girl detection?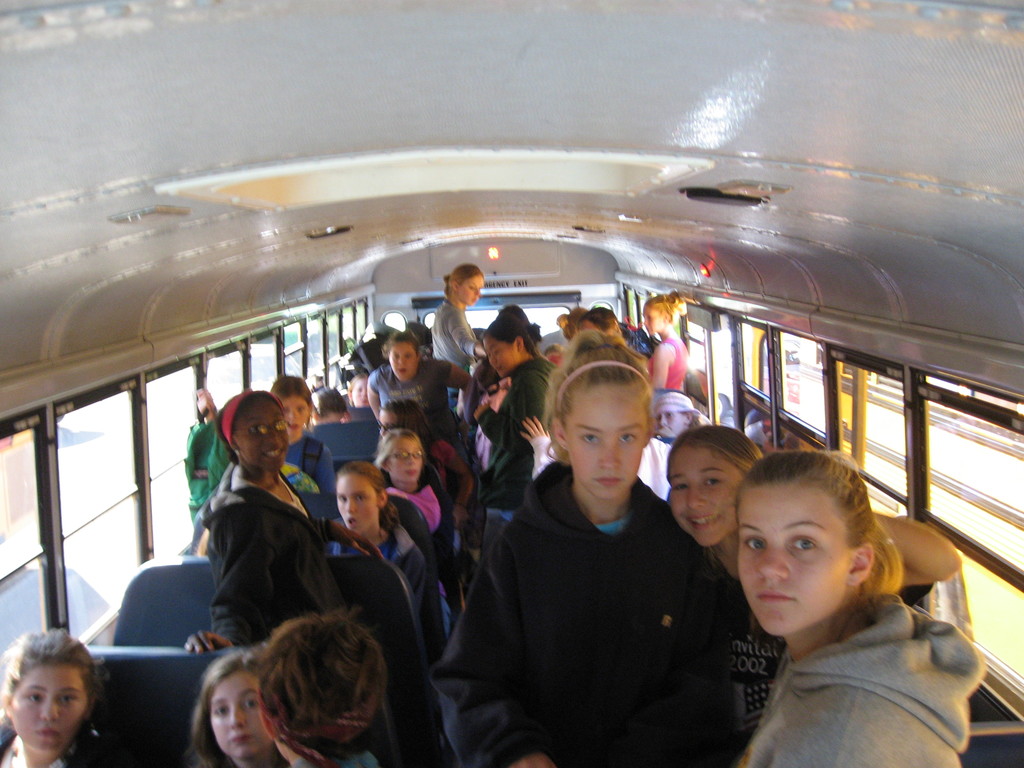
{"x1": 430, "y1": 330, "x2": 732, "y2": 767}
